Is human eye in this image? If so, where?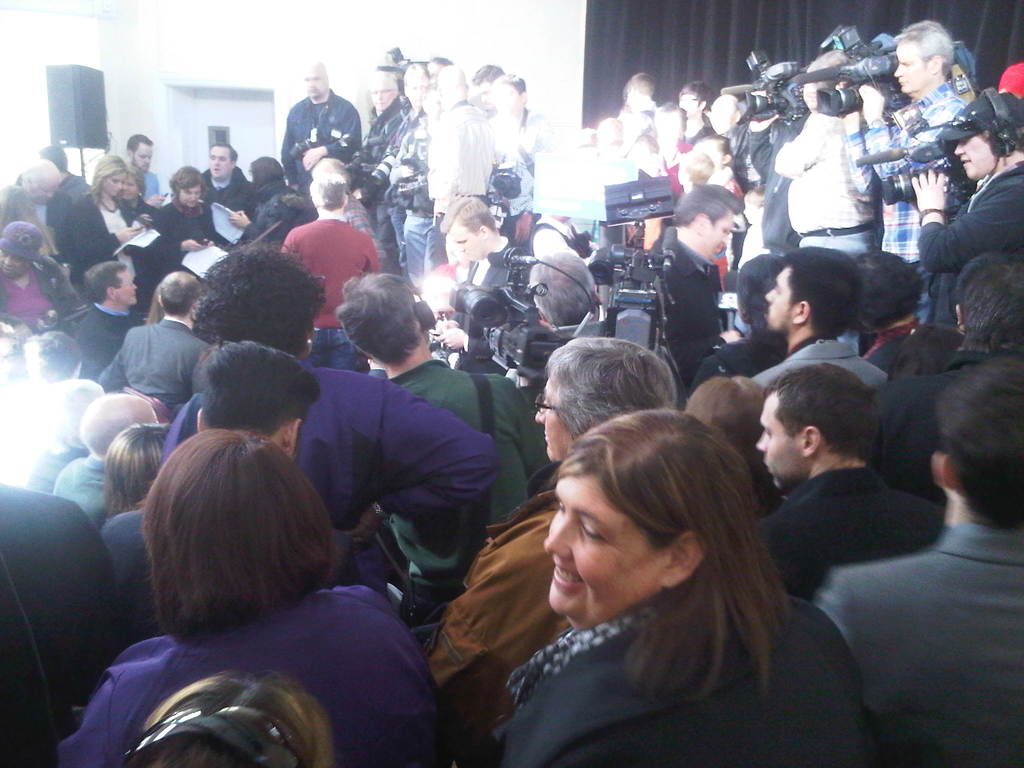
Yes, at box=[221, 157, 228, 162].
